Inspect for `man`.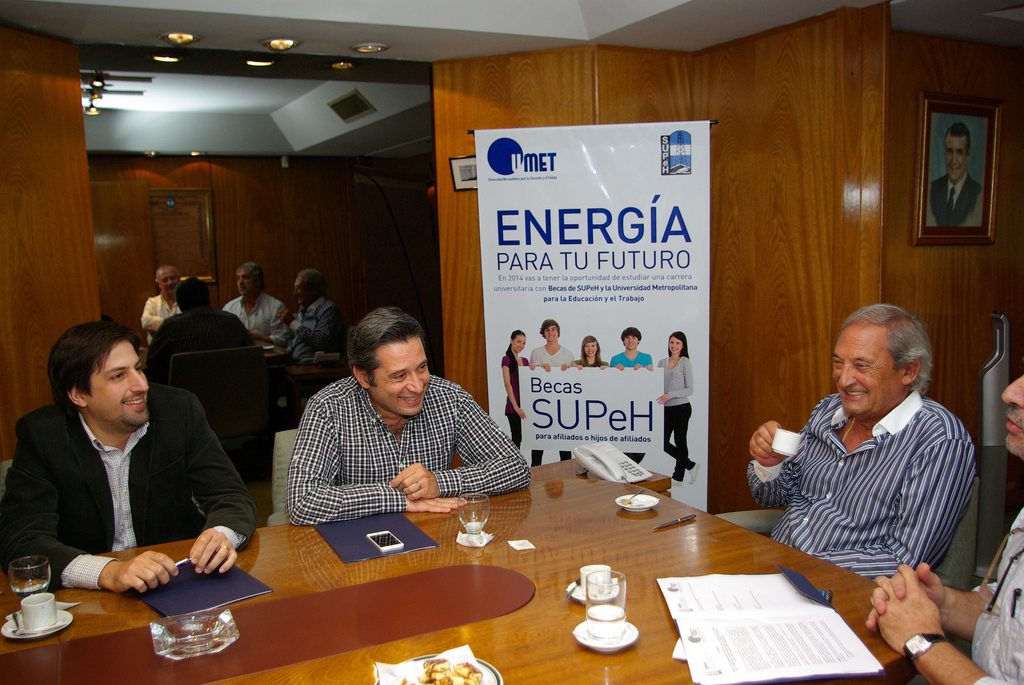
Inspection: BBox(607, 324, 651, 462).
